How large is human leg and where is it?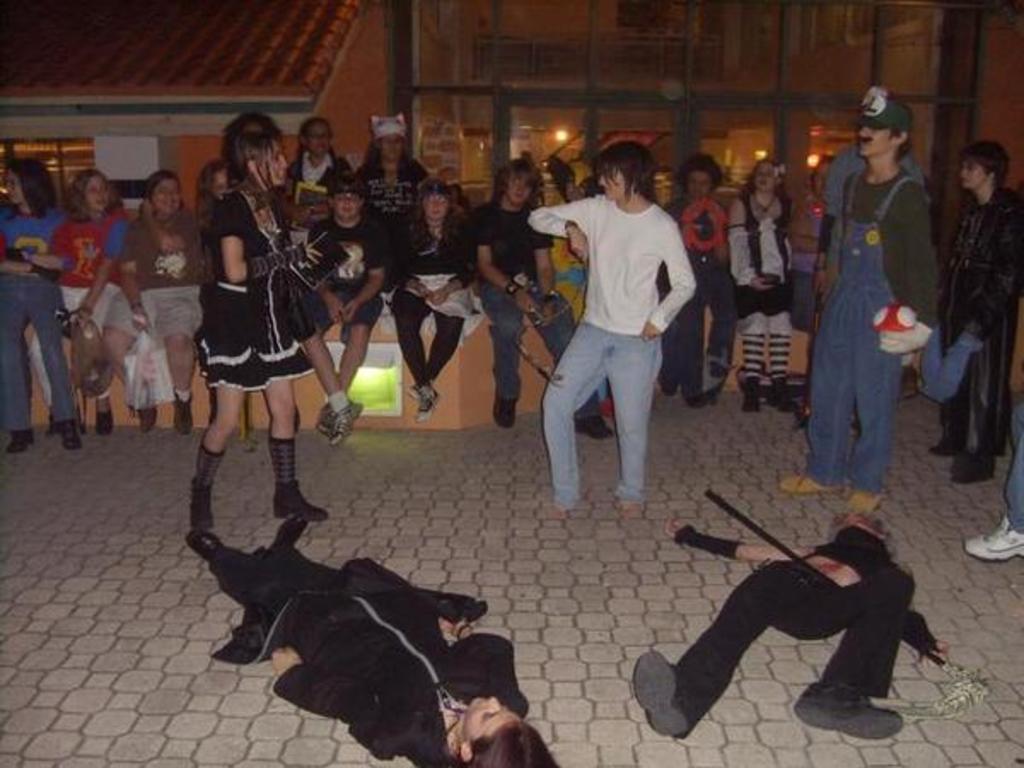
Bounding box: select_region(541, 323, 608, 507).
